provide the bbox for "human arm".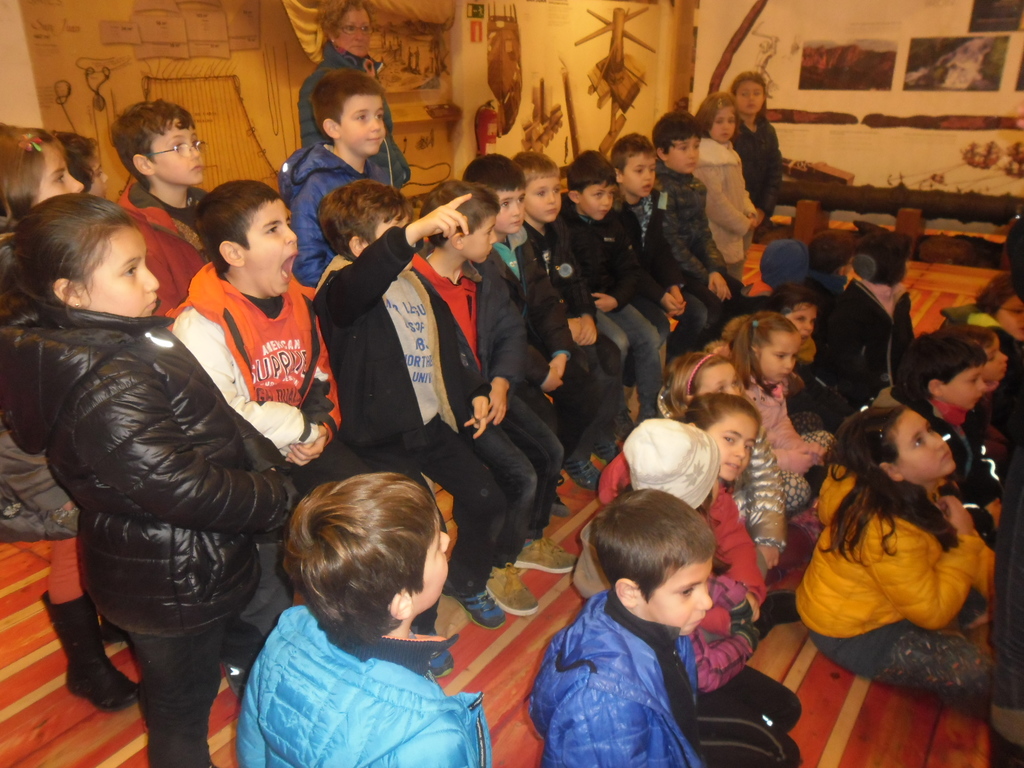
548:274:593:348.
